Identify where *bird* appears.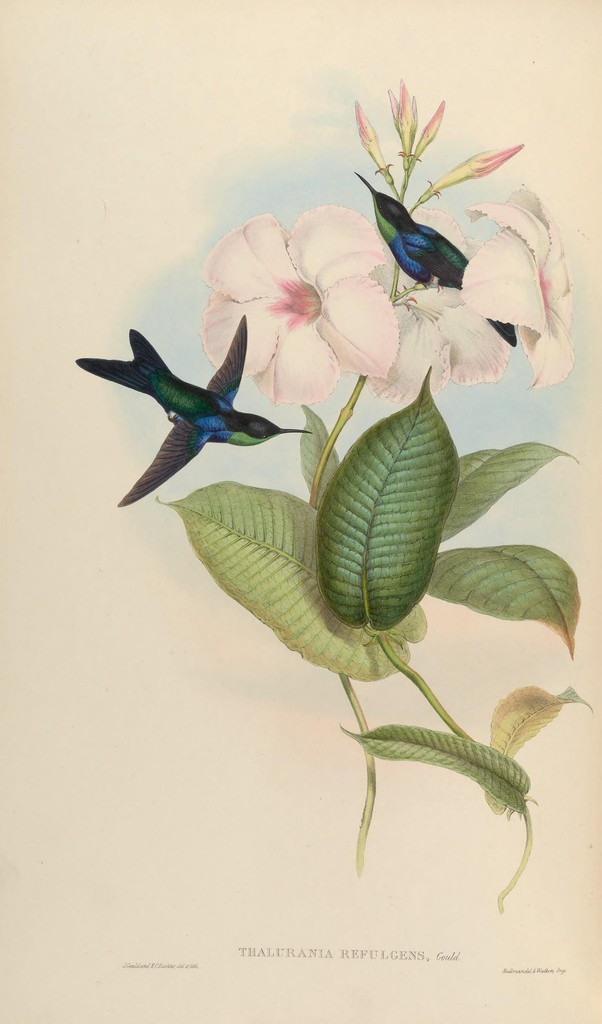
Appears at BBox(79, 312, 300, 494).
